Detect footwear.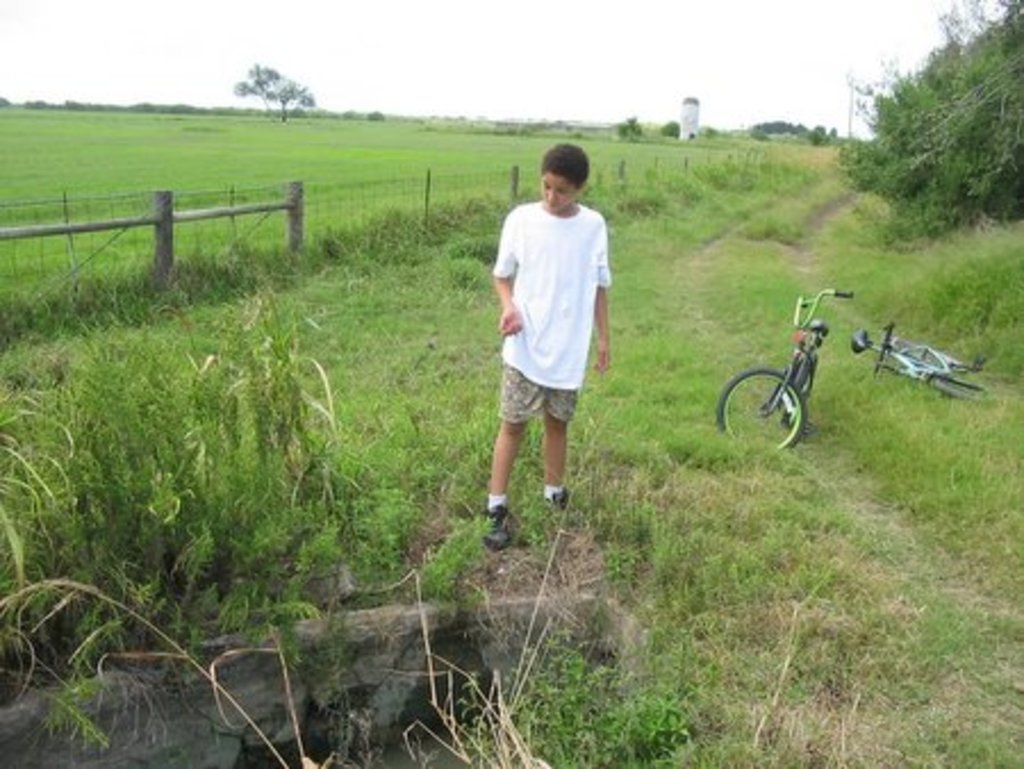
Detected at crop(482, 498, 512, 553).
